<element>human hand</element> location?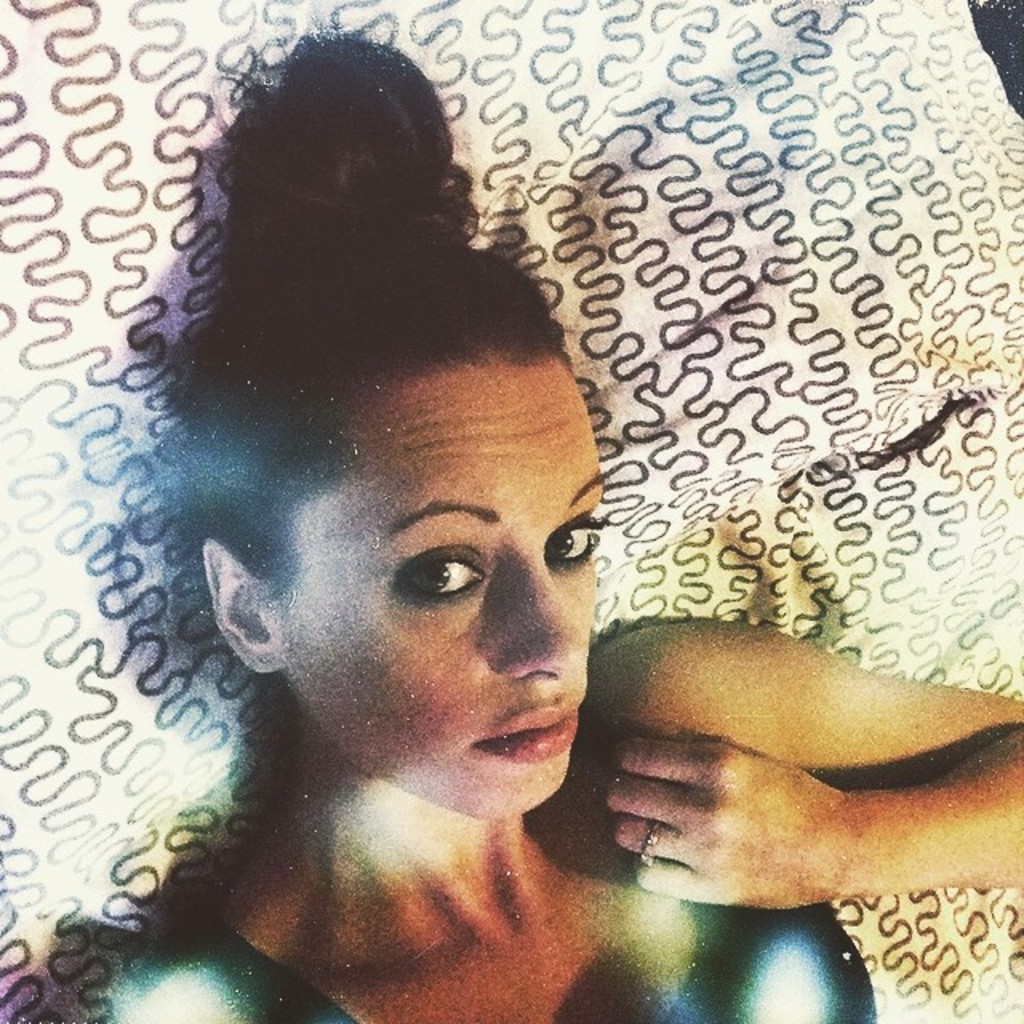
<region>605, 736, 845, 910</region>
